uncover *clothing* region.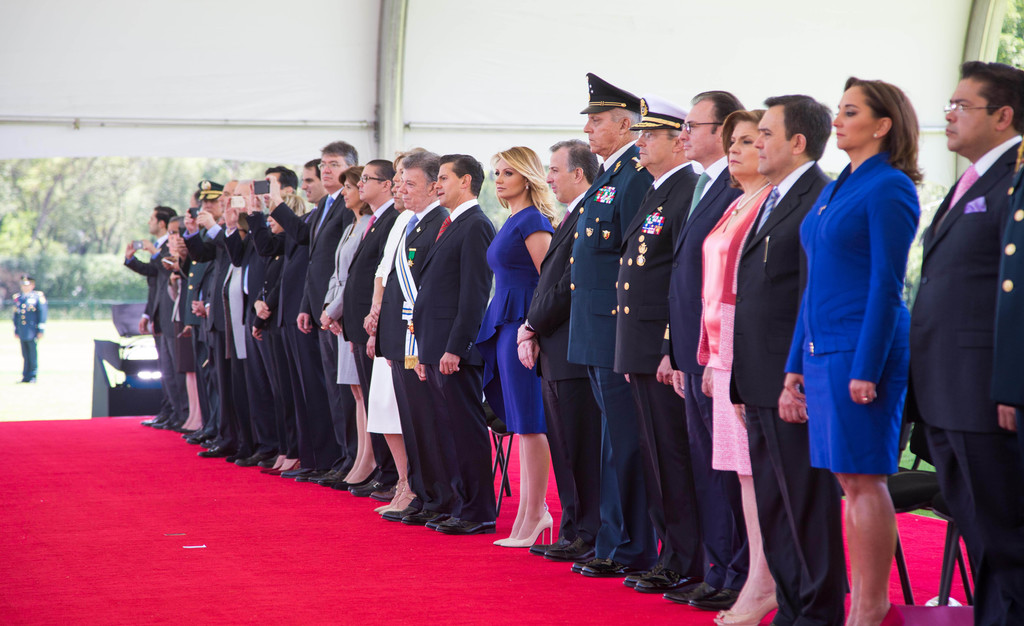
Uncovered: x1=725 y1=156 x2=847 y2=623.
